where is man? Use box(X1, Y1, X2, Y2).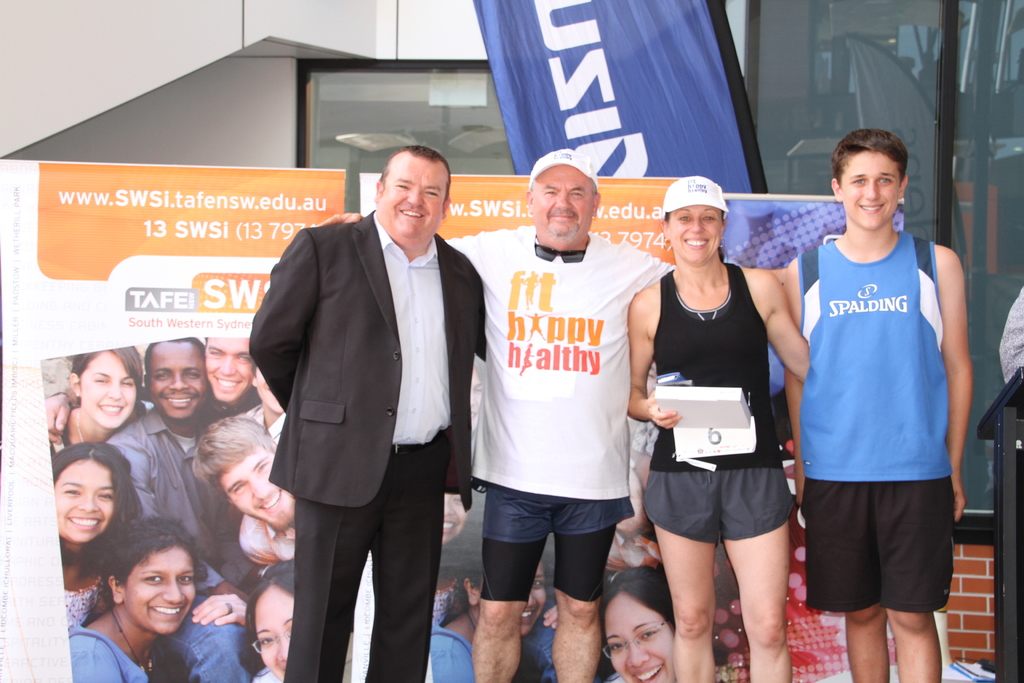
box(96, 343, 273, 682).
